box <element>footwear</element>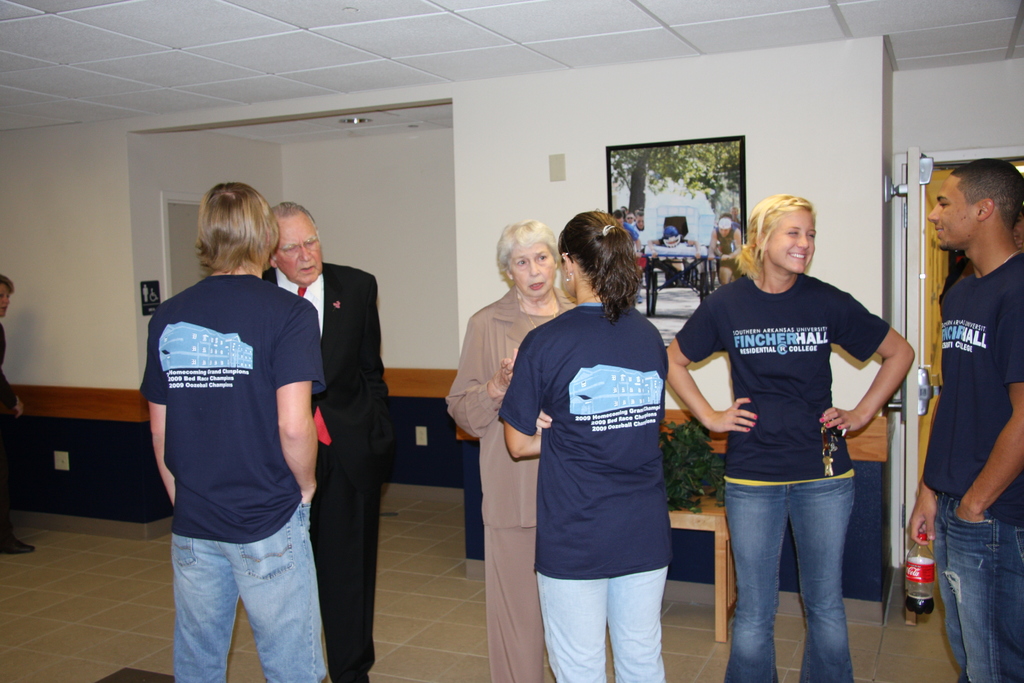
(0, 498, 42, 557)
